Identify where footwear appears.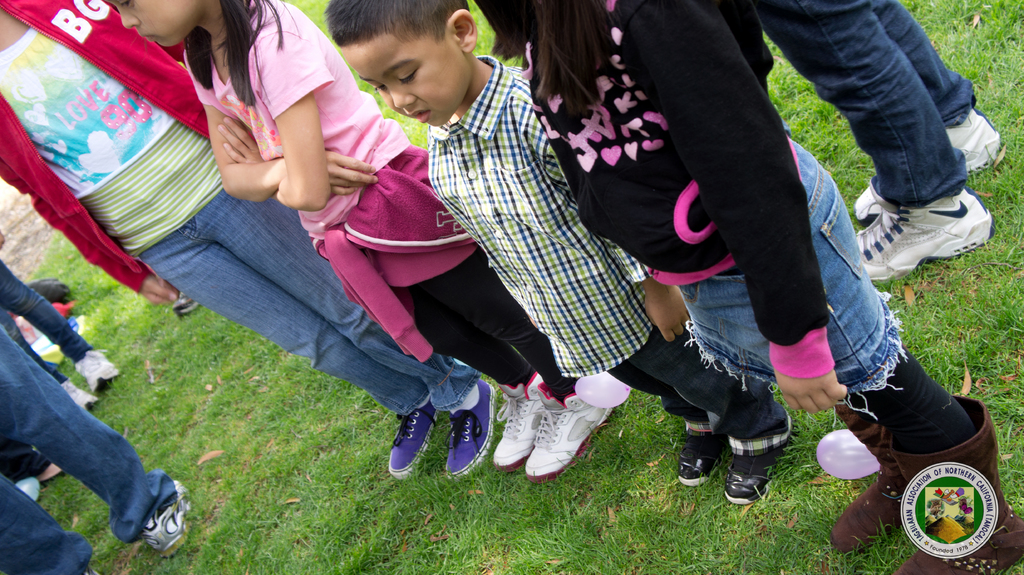
Appears at bbox=(390, 390, 440, 480).
